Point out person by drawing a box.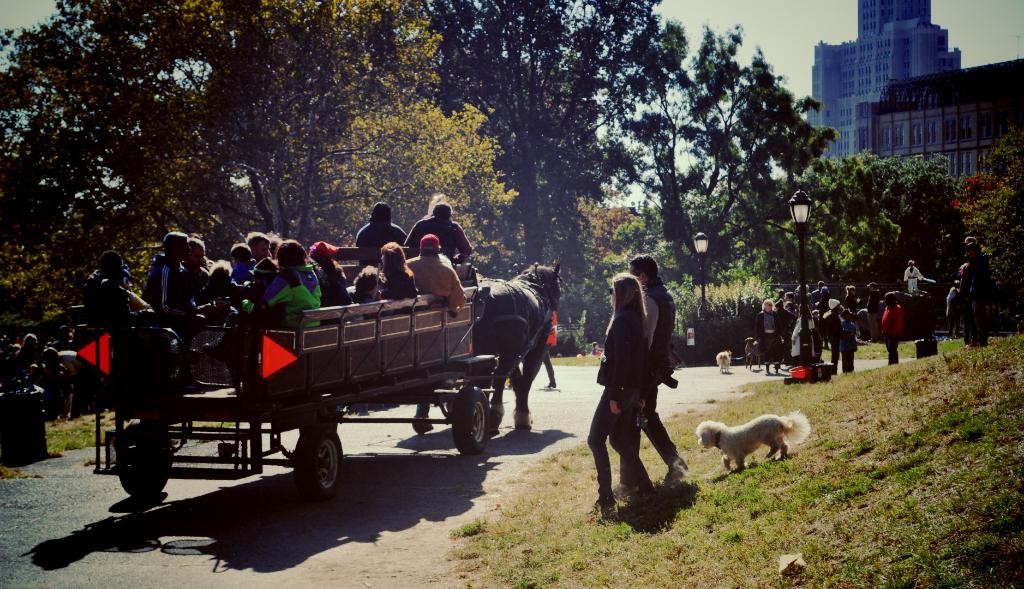
322,242,355,309.
